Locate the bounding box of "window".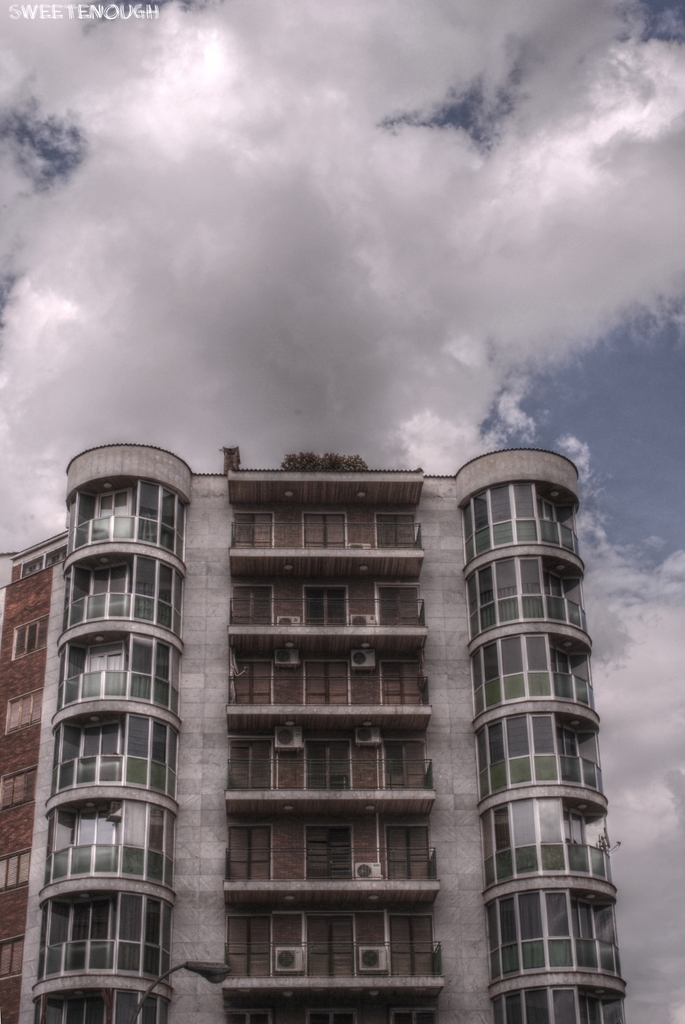
Bounding box: x1=9, y1=687, x2=44, y2=729.
